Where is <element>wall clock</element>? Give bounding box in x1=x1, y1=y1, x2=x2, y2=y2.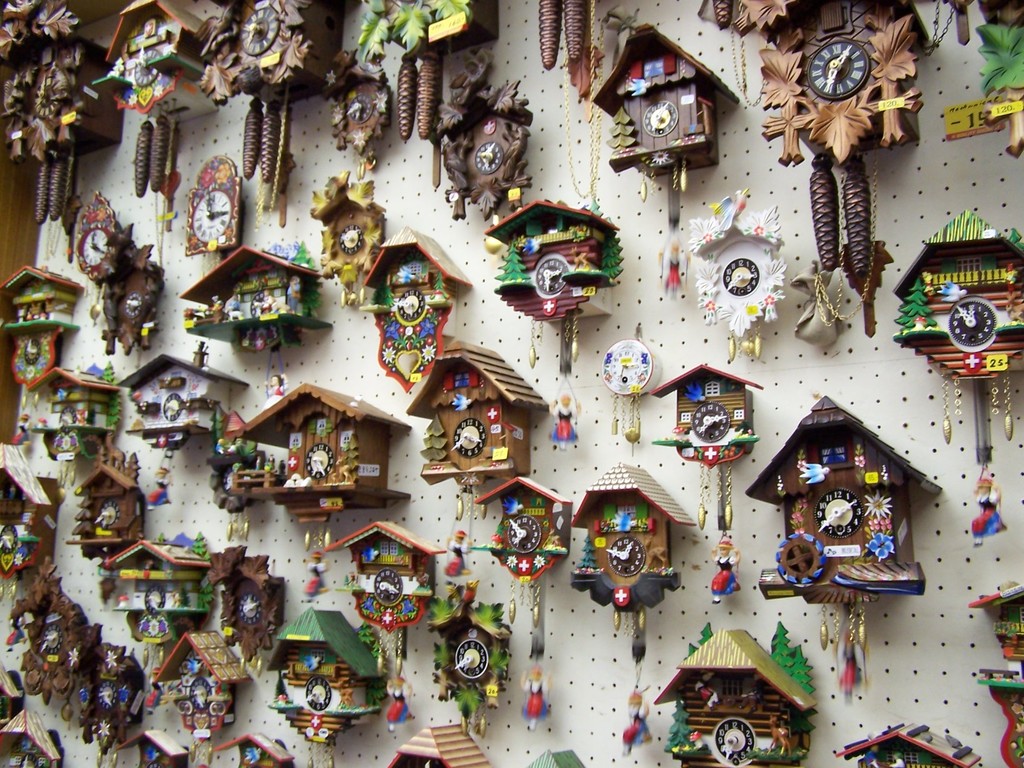
x1=742, y1=393, x2=940, y2=701.
